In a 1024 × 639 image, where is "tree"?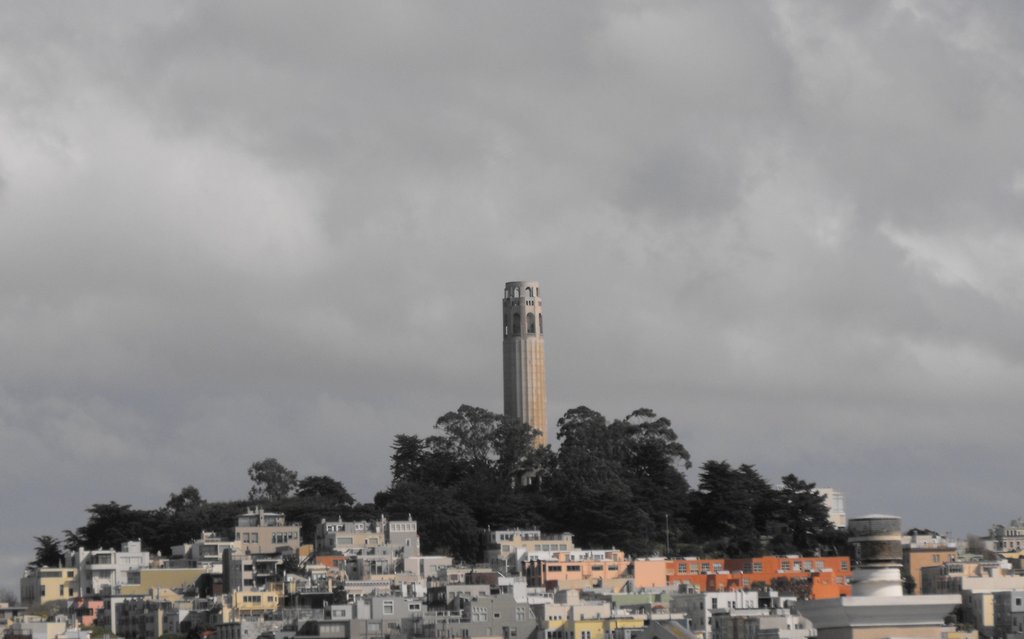
[left=238, top=455, right=300, bottom=496].
